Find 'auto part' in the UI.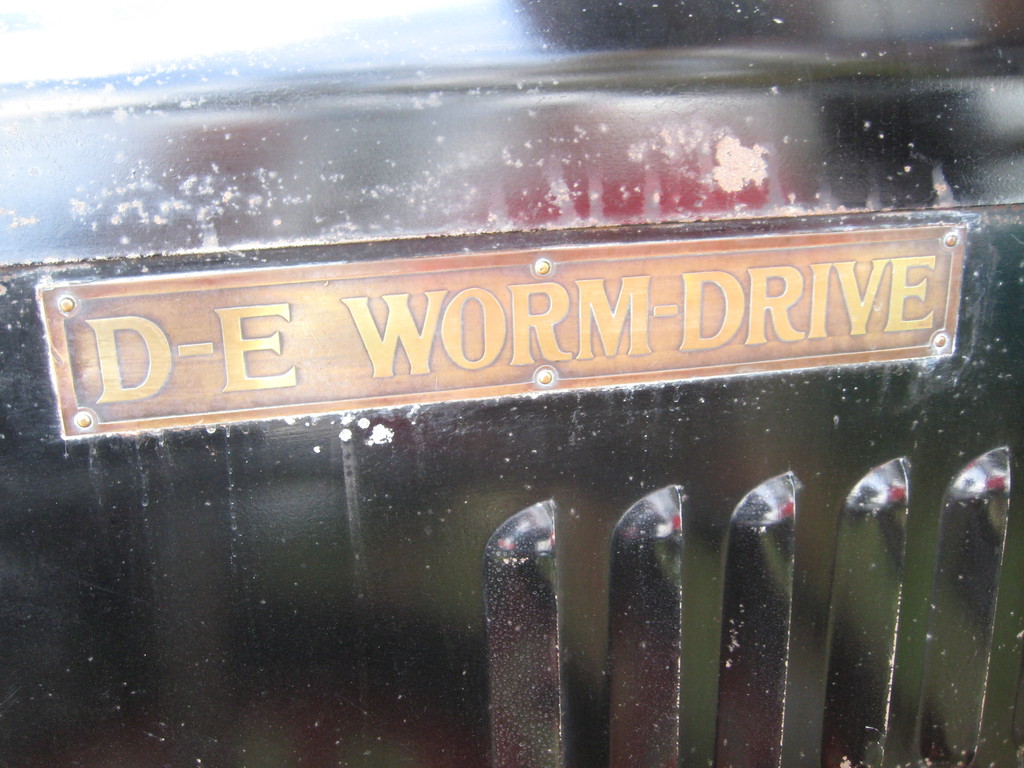
UI element at [left=0, top=6, right=1023, bottom=767].
